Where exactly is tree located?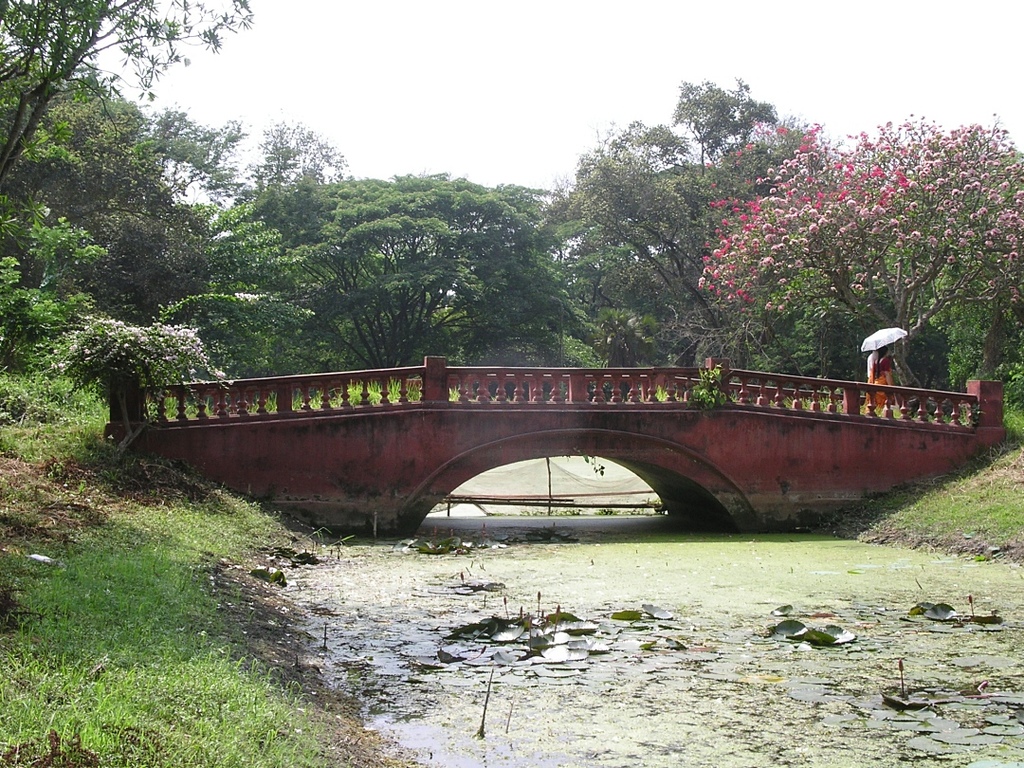
Its bounding box is bbox=[703, 115, 1023, 421].
